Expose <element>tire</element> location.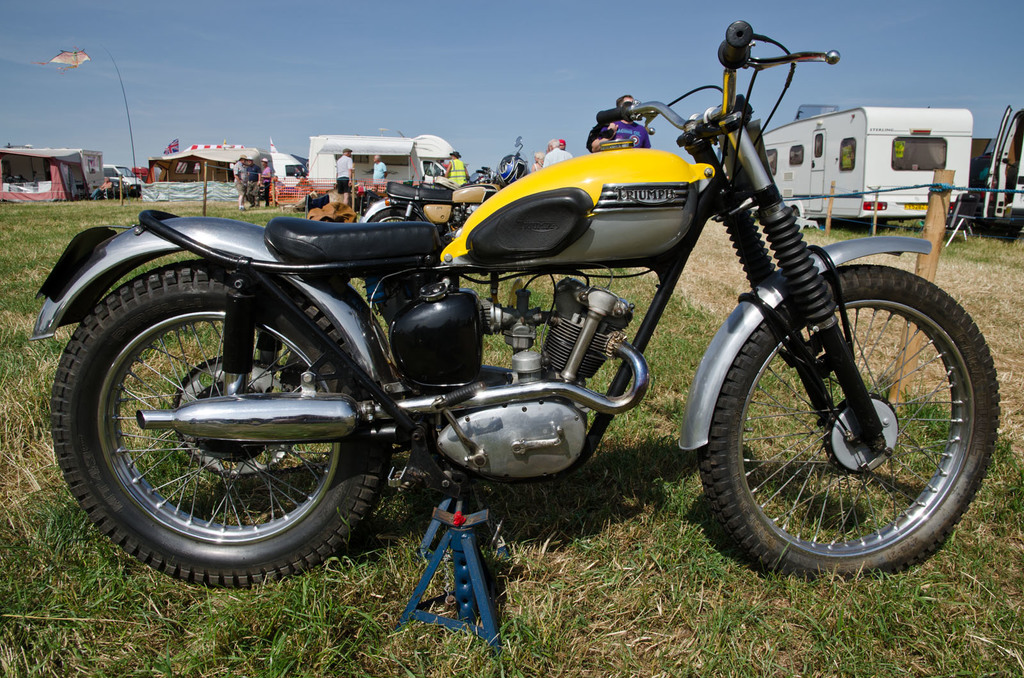
Exposed at region(789, 208, 799, 214).
